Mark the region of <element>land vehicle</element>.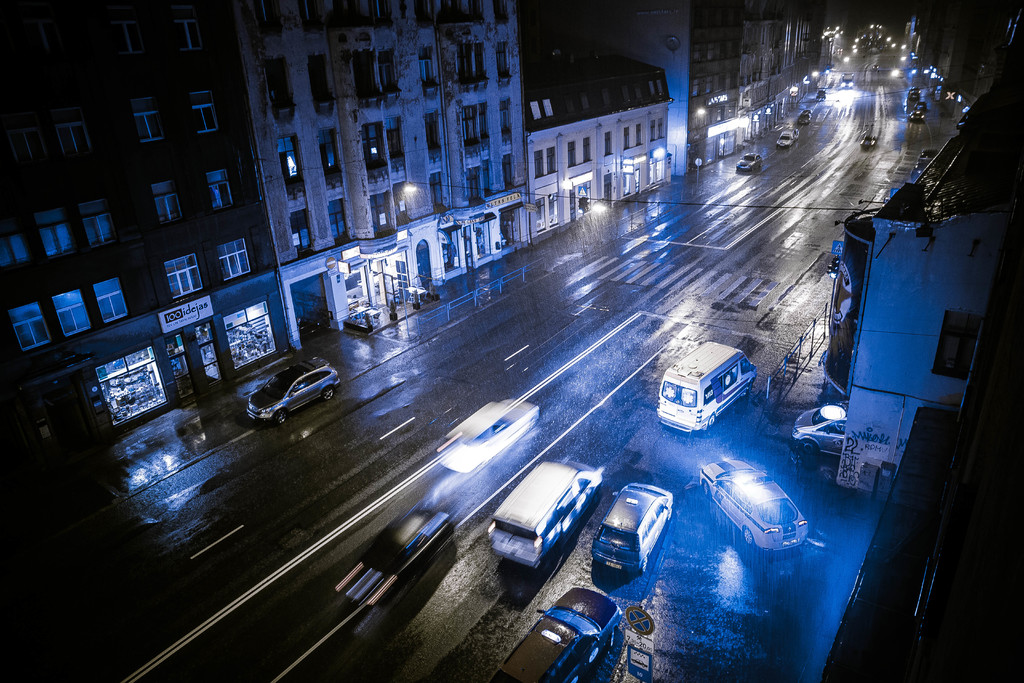
Region: <region>333, 510, 450, 610</region>.
